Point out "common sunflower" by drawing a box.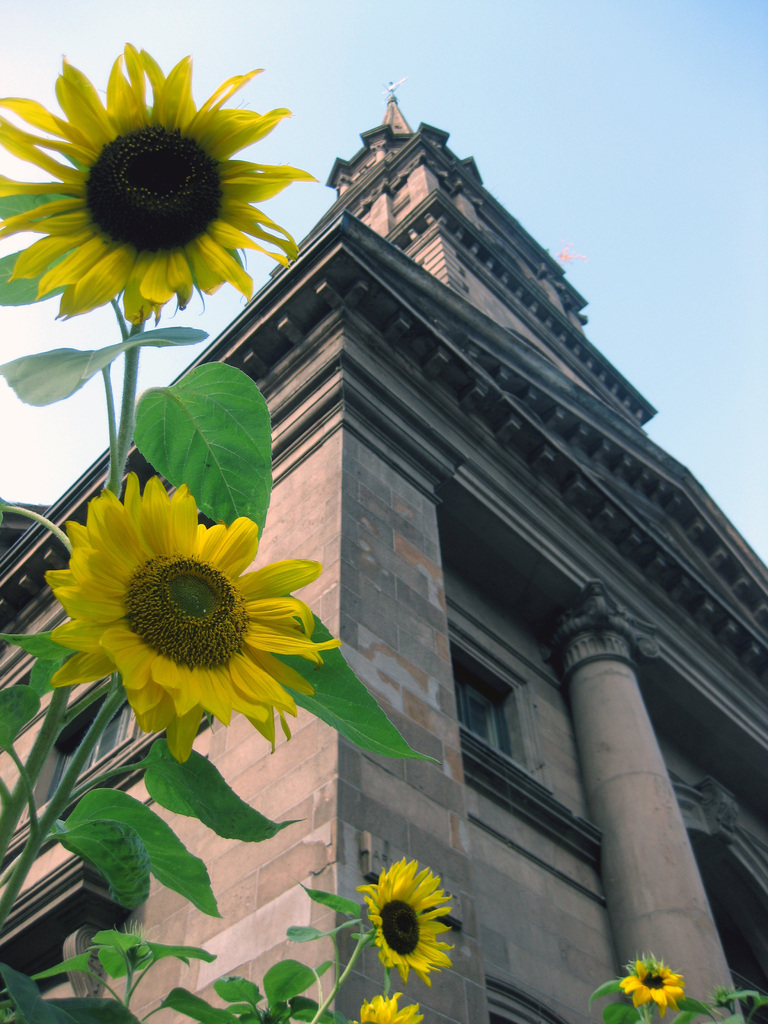
[621,960,689,1004].
